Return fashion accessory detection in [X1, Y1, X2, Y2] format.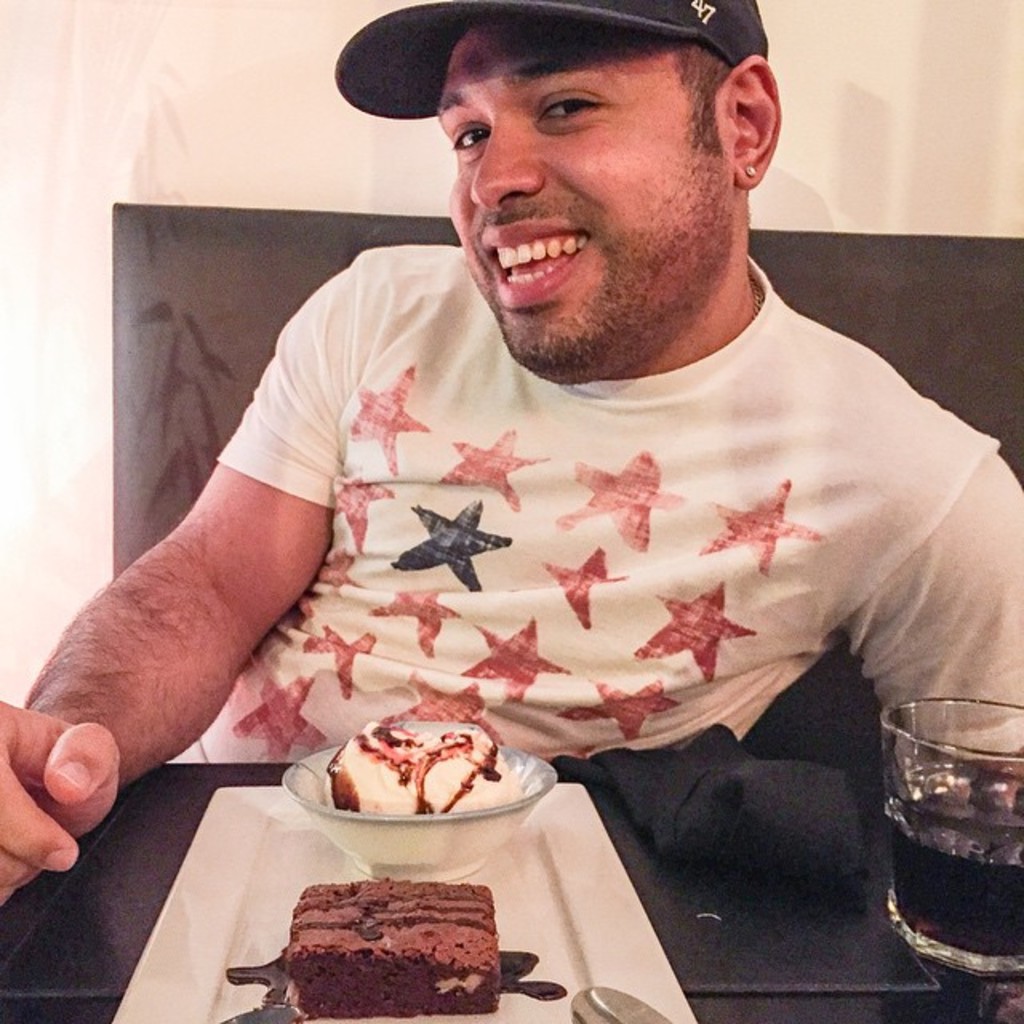
[739, 160, 760, 178].
